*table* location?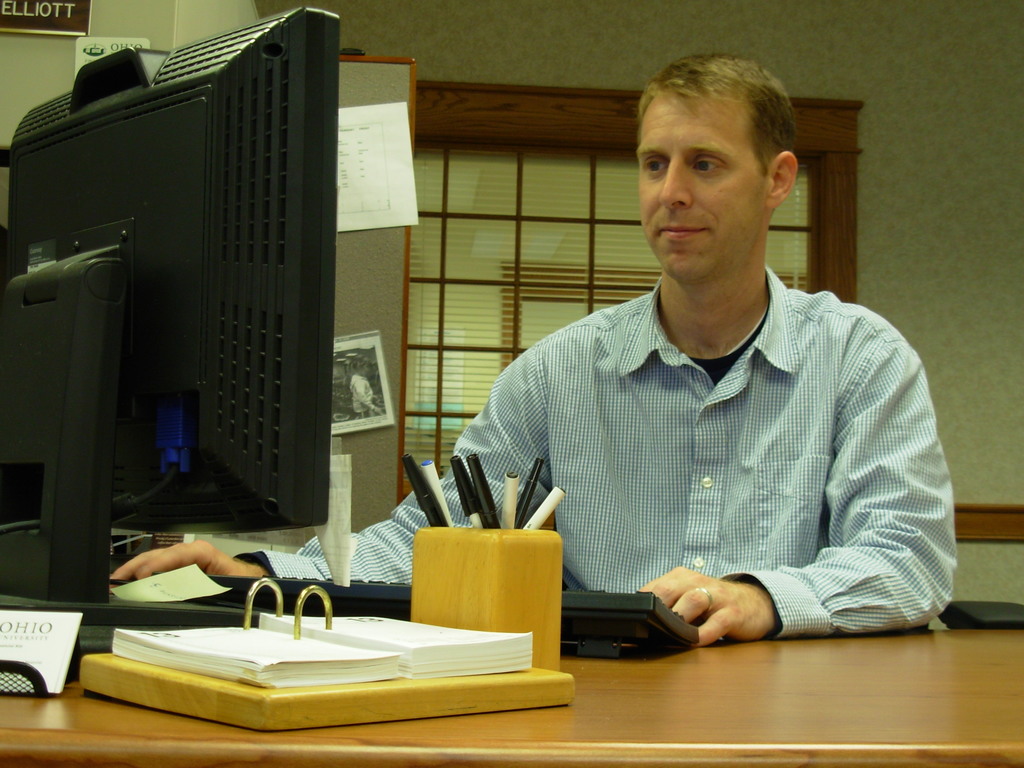
0, 626, 1023, 767
